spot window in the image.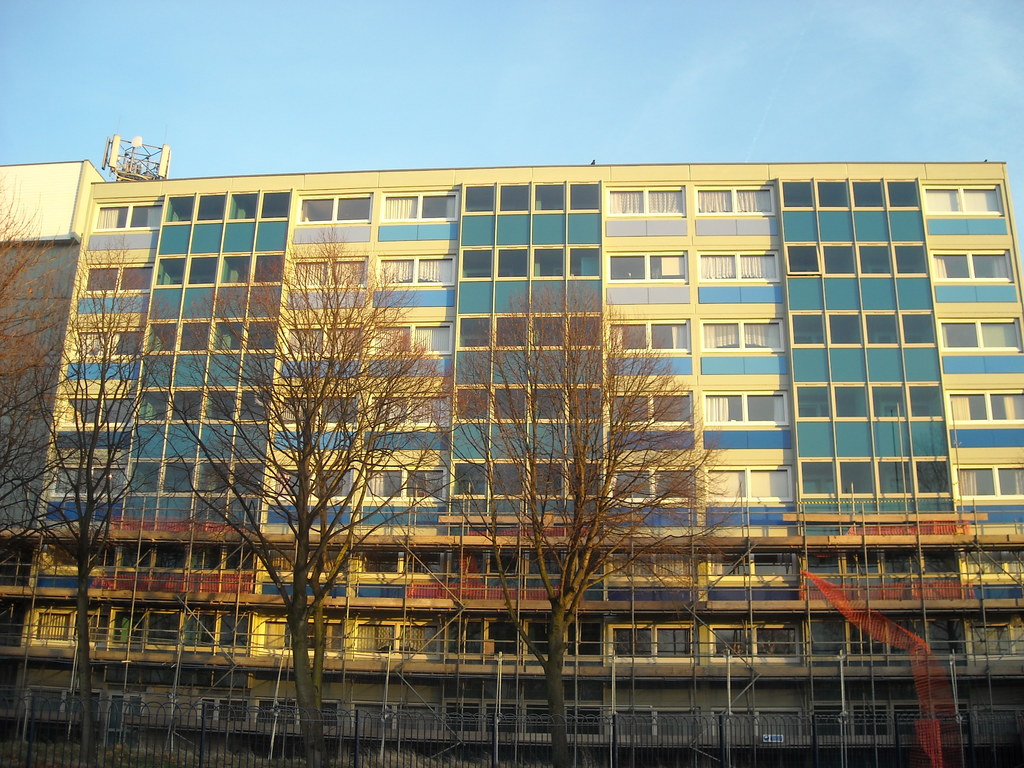
window found at [left=534, top=312, right=563, bottom=349].
